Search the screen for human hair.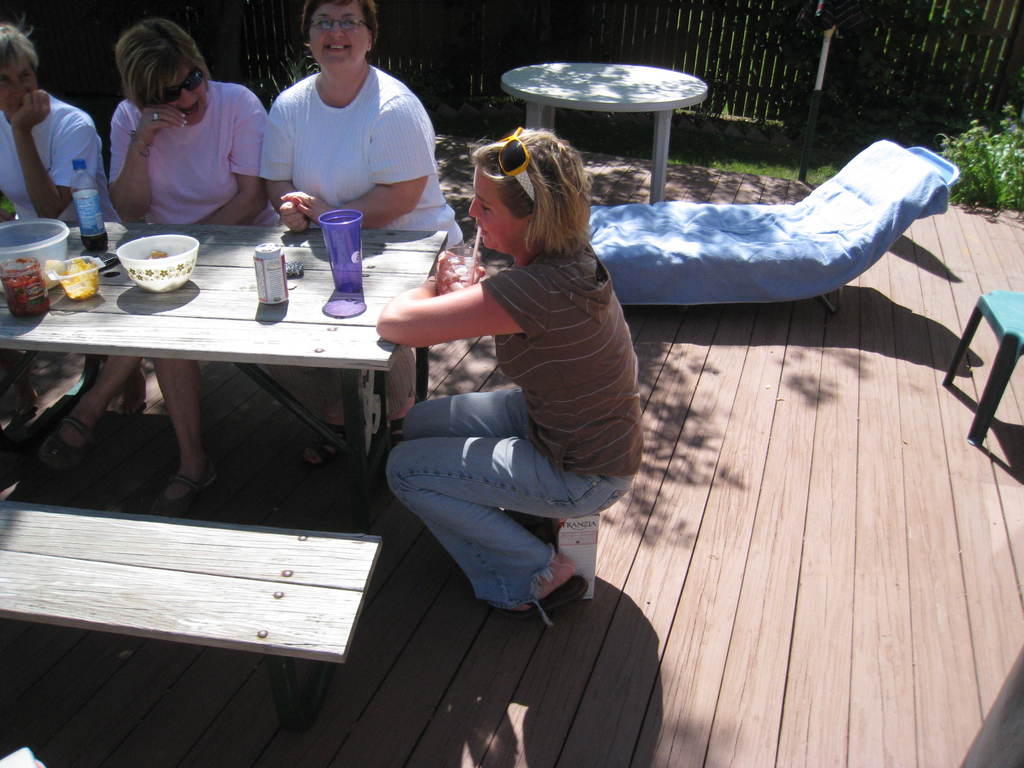
Found at pyautogui.locateOnScreen(467, 130, 596, 254).
